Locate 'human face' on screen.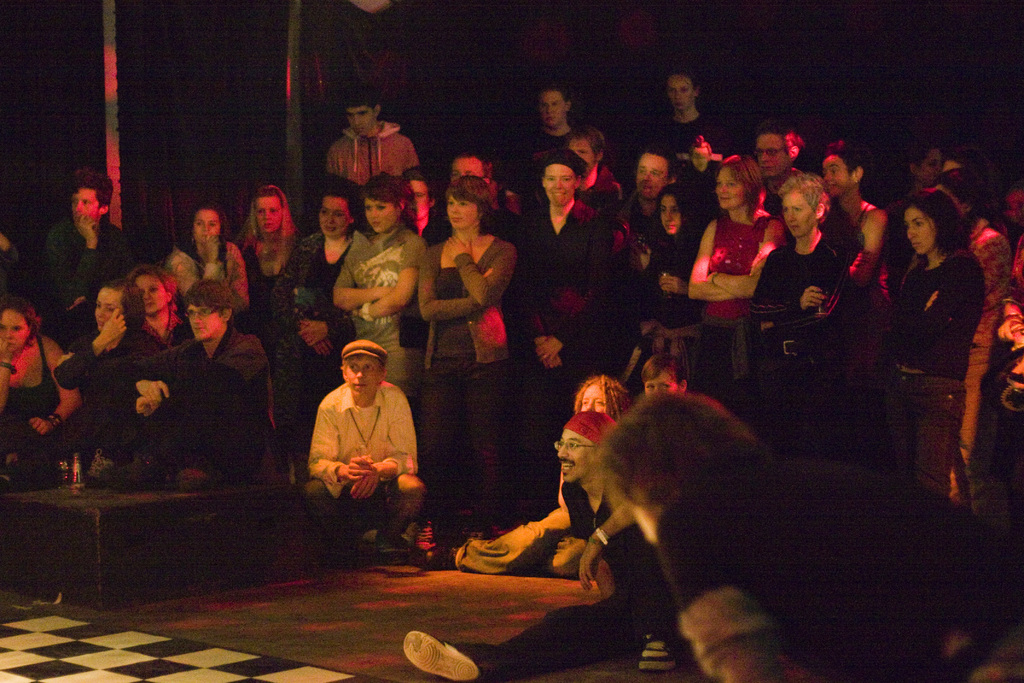
On screen at BBox(366, 195, 402, 233).
